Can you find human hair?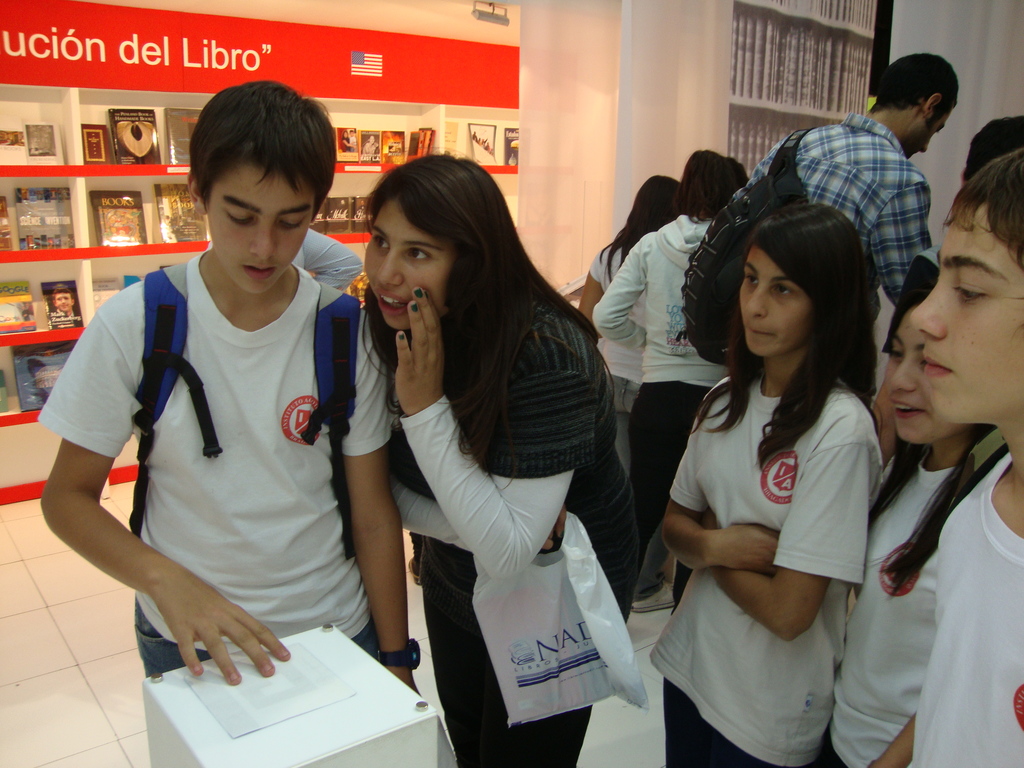
Yes, bounding box: <box>720,183,872,425</box>.
